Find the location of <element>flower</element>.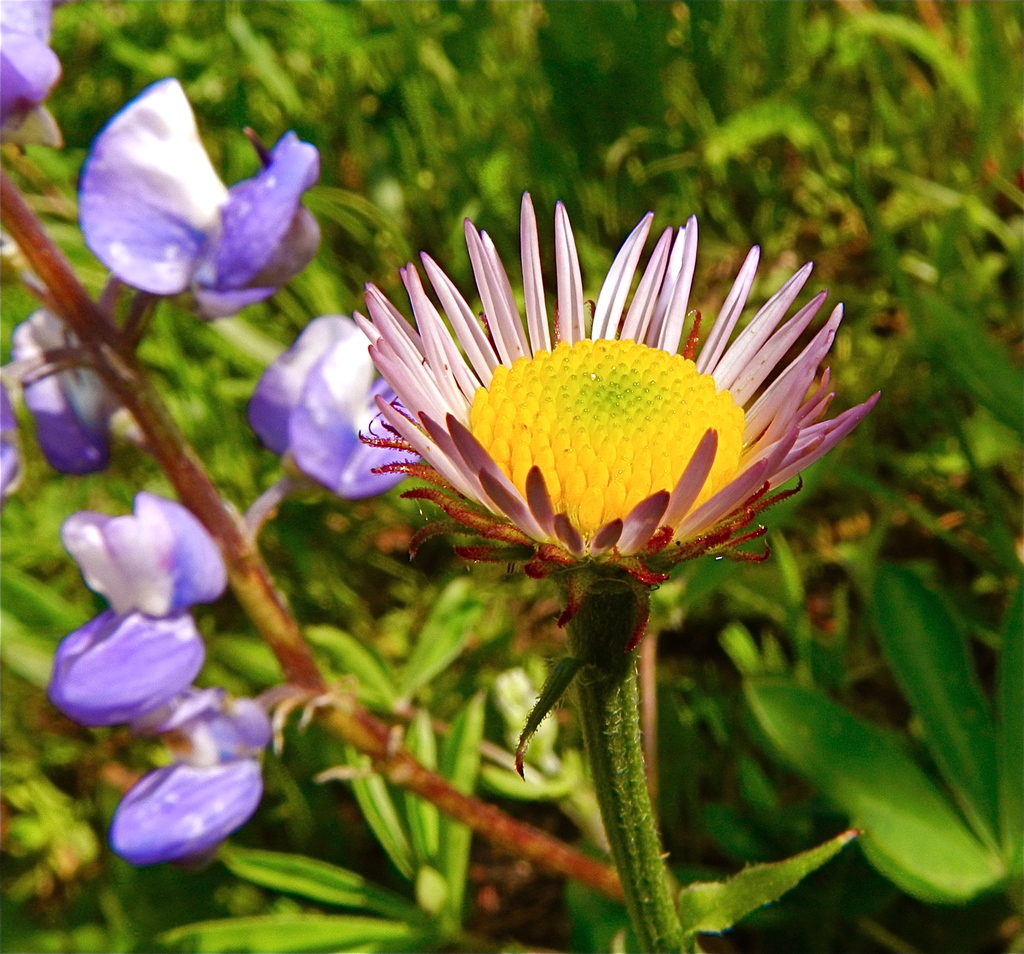
Location: bbox(0, 307, 136, 506).
